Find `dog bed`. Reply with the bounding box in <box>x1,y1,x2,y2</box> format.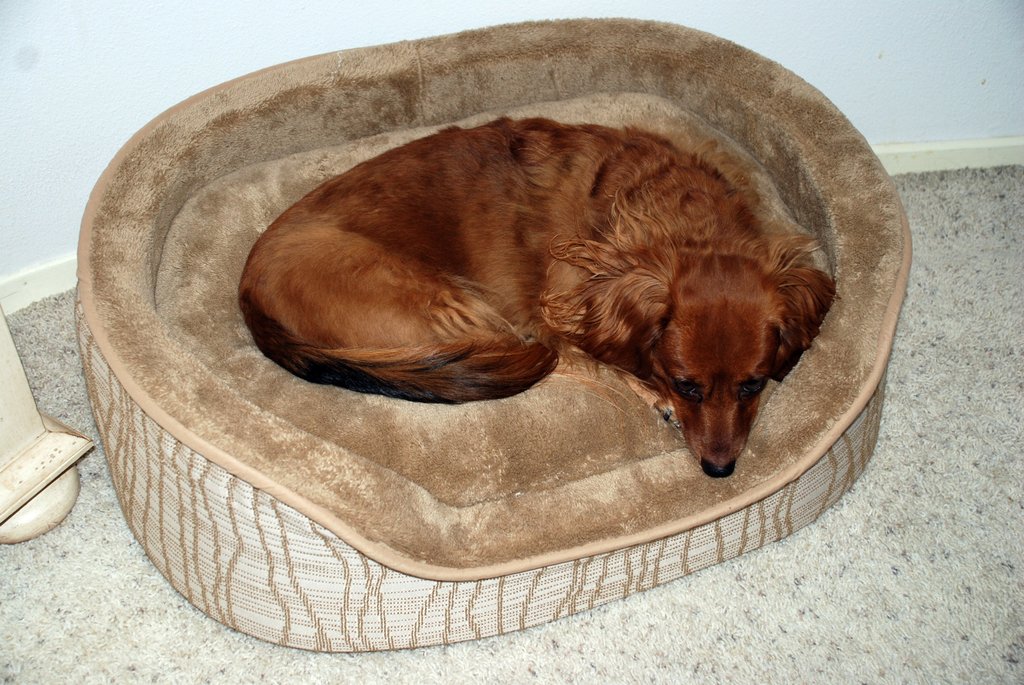
<box>70,15,911,654</box>.
